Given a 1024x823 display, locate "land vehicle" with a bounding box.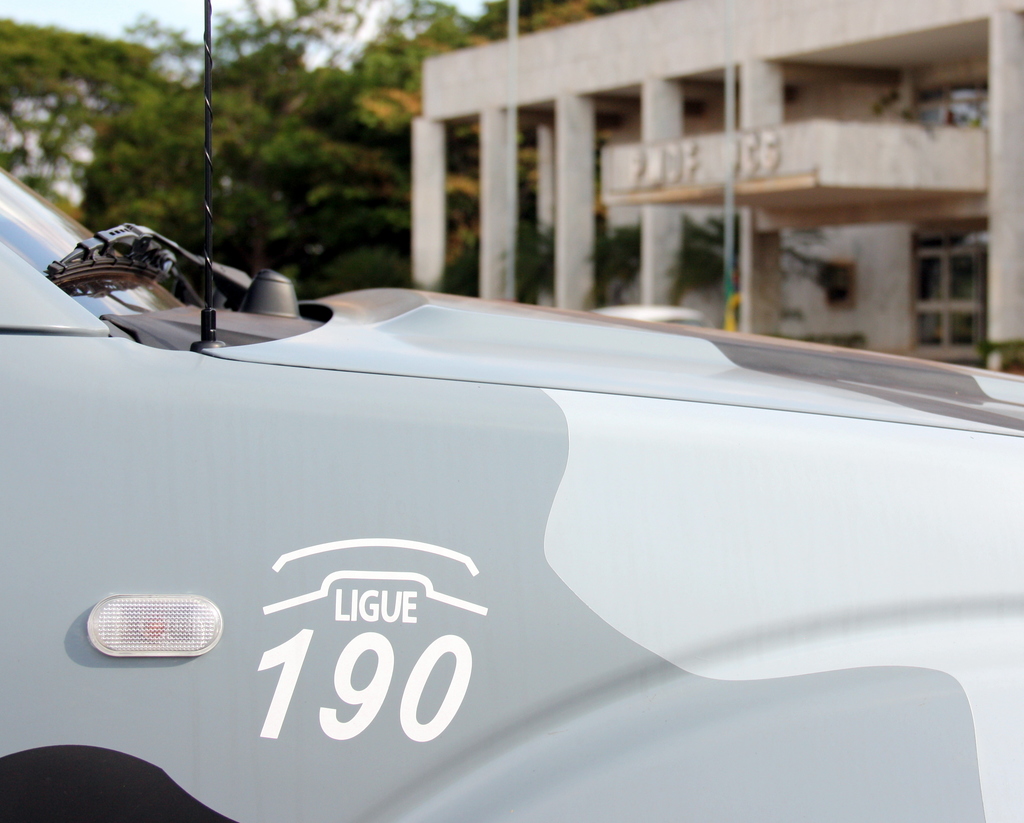
Located: 0,0,1023,822.
